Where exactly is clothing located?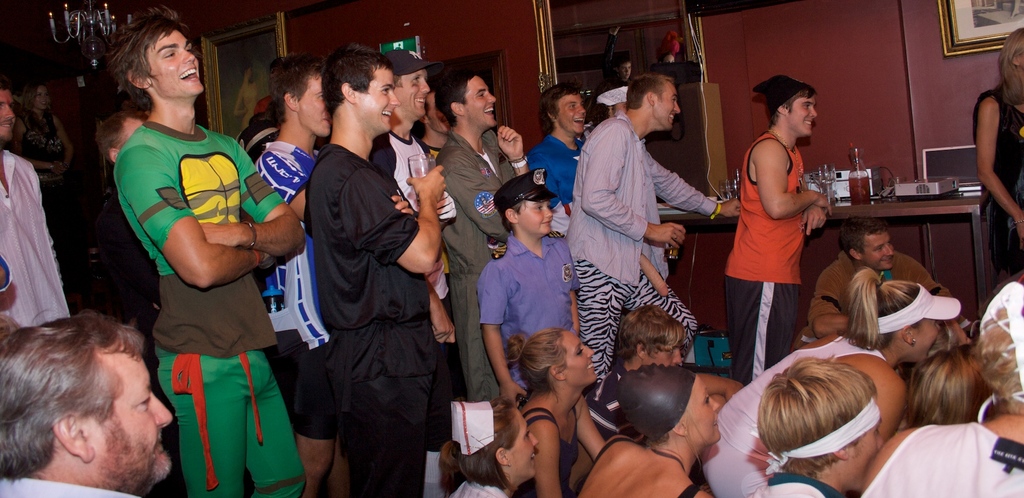
Its bounding box is left=0, top=469, right=140, bottom=497.
